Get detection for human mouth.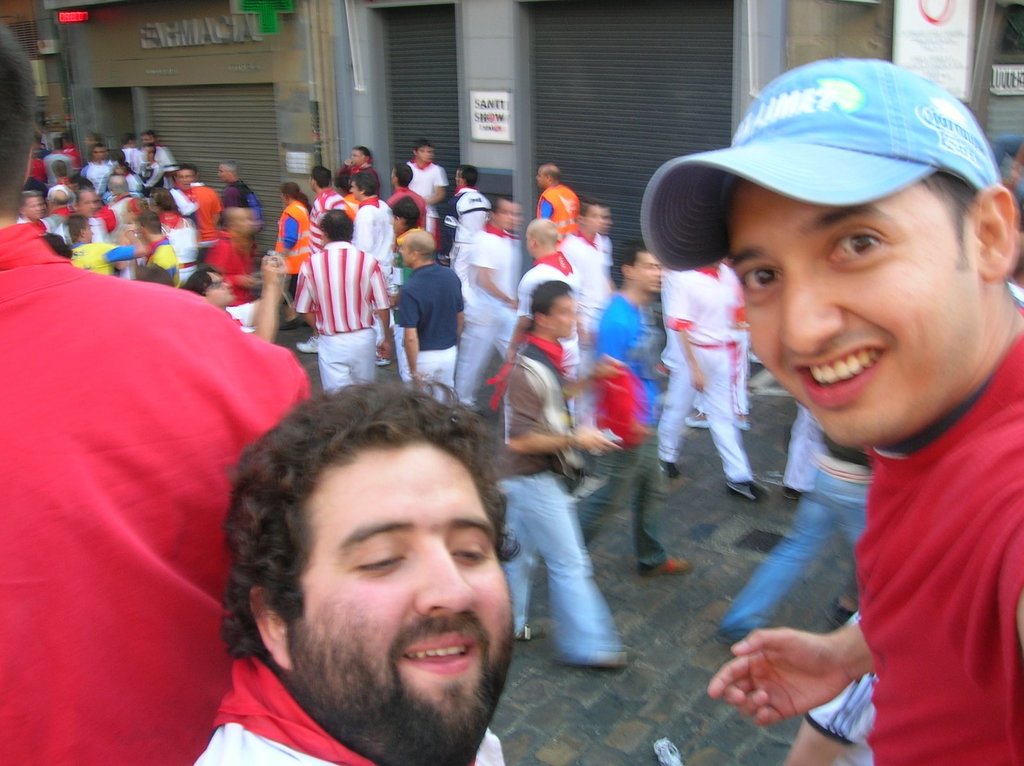
Detection: box=[33, 209, 41, 214].
